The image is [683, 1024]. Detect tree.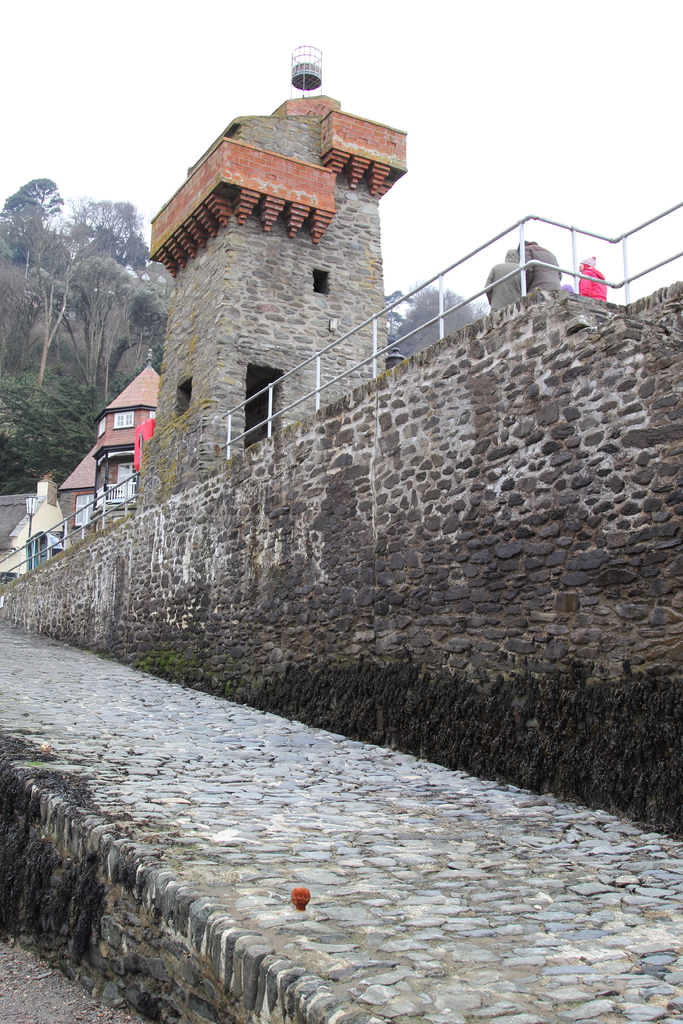
Detection: Rect(0, 369, 115, 507).
